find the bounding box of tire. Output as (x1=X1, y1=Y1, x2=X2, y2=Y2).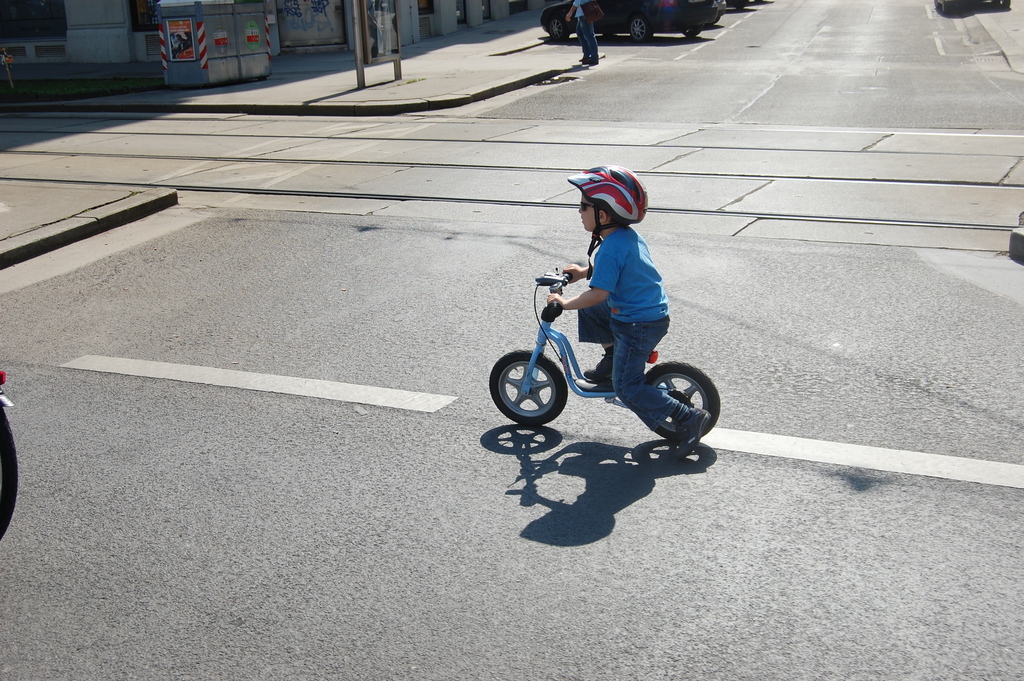
(x1=0, y1=405, x2=17, y2=543).
